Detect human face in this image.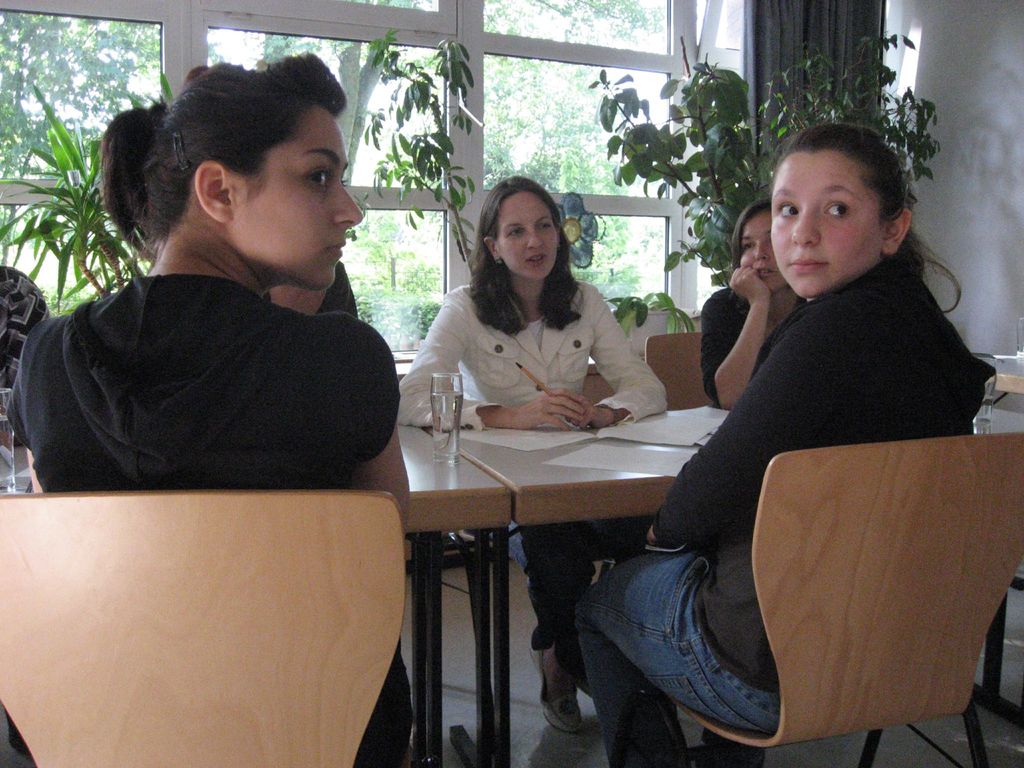
Detection: locate(505, 191, 556, 281).
